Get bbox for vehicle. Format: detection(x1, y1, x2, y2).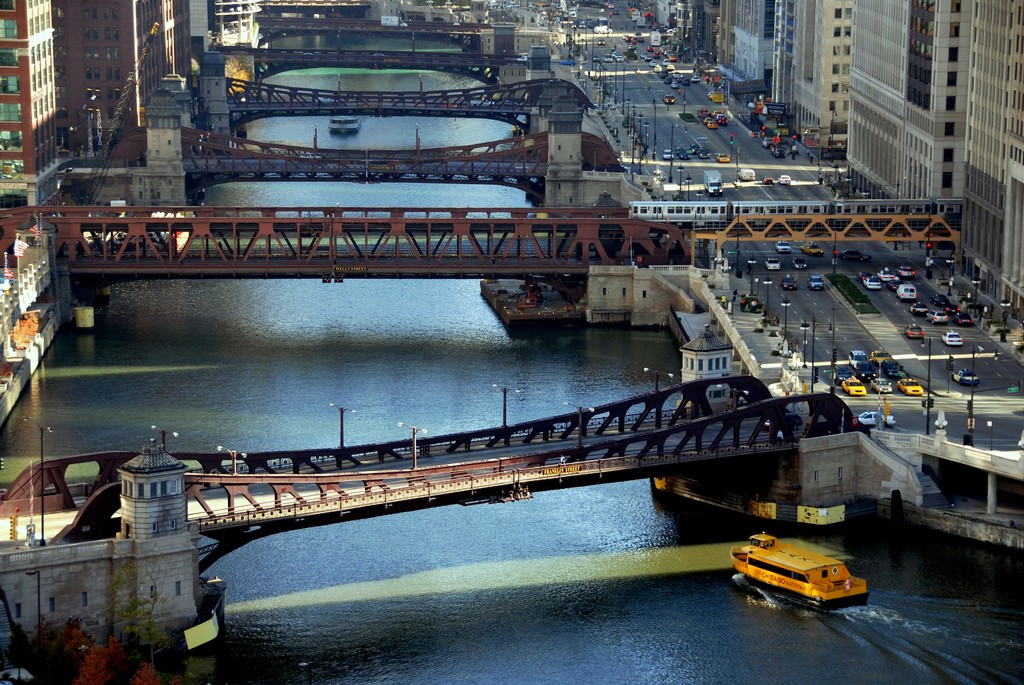
detection(701, 169, 724, 201).
